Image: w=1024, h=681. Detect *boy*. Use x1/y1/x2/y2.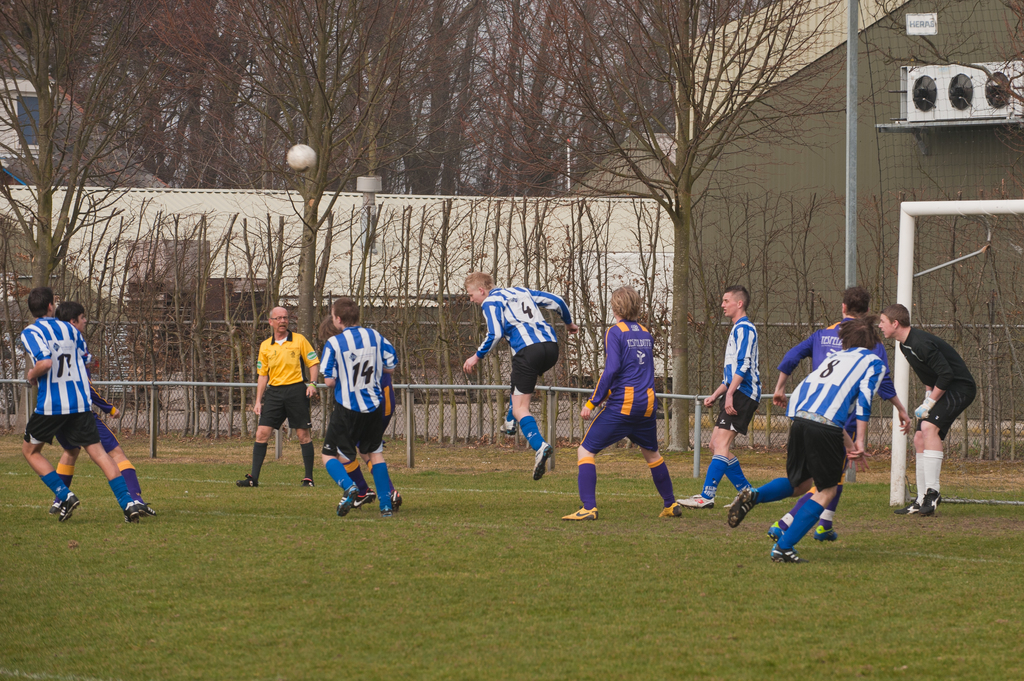
234/306/325/493.
